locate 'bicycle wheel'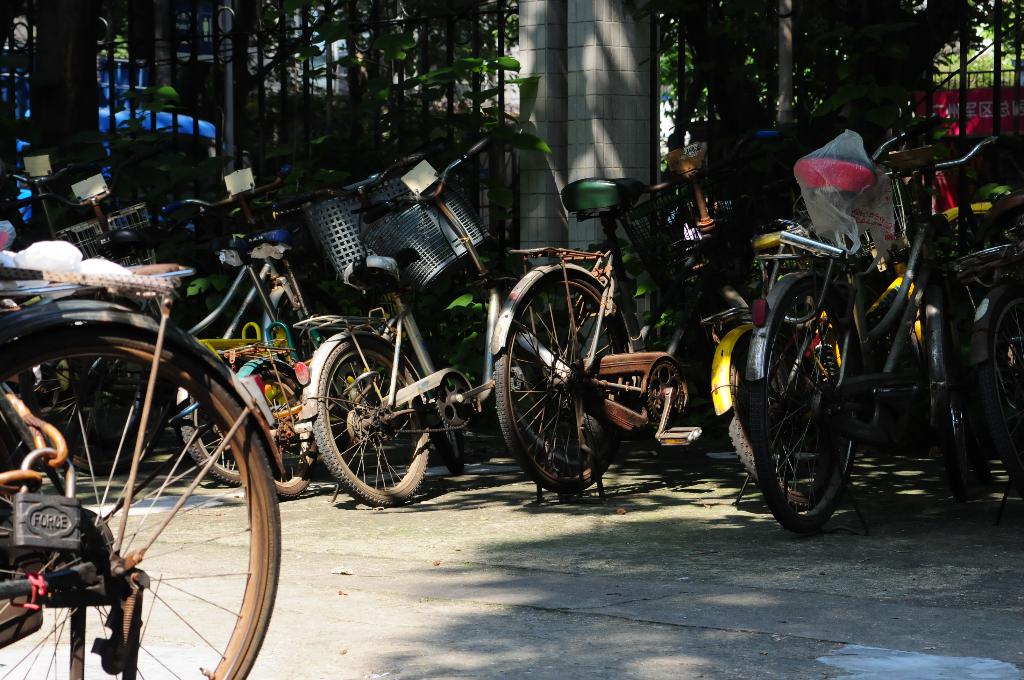
[10, 322, 272, 677]
